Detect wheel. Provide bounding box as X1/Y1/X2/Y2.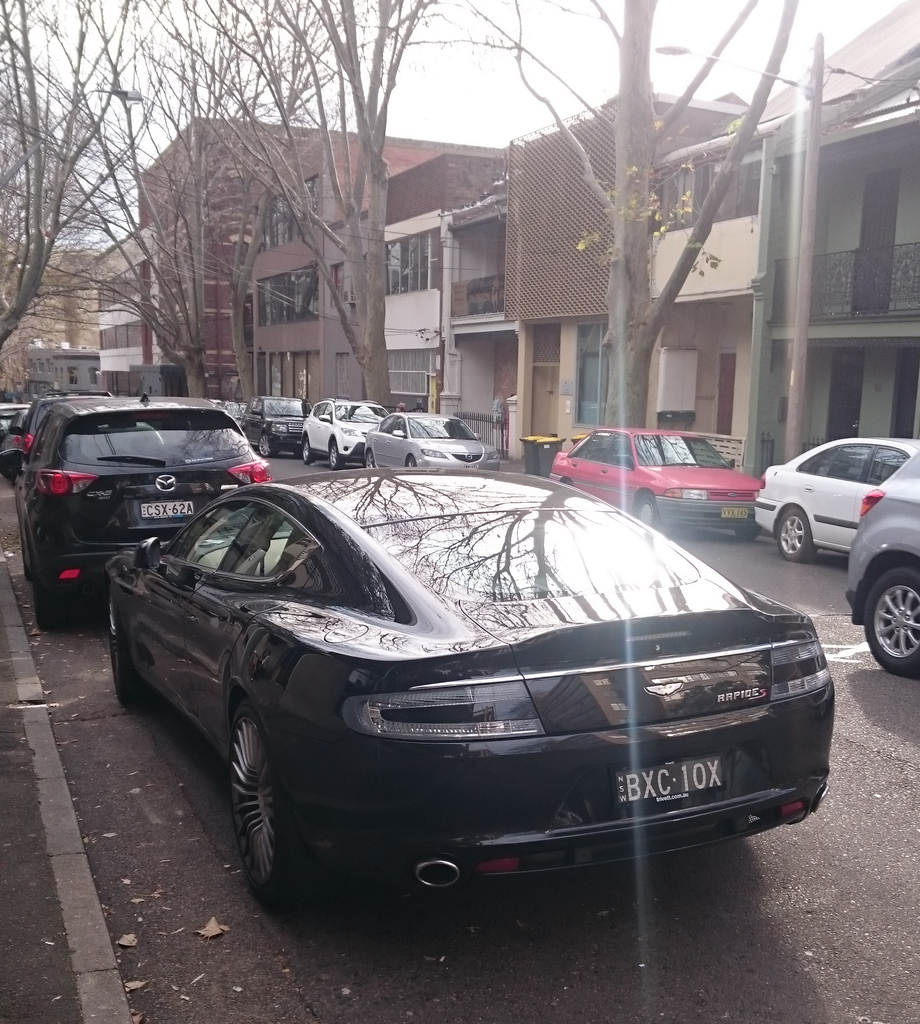
640/500/665/540.
